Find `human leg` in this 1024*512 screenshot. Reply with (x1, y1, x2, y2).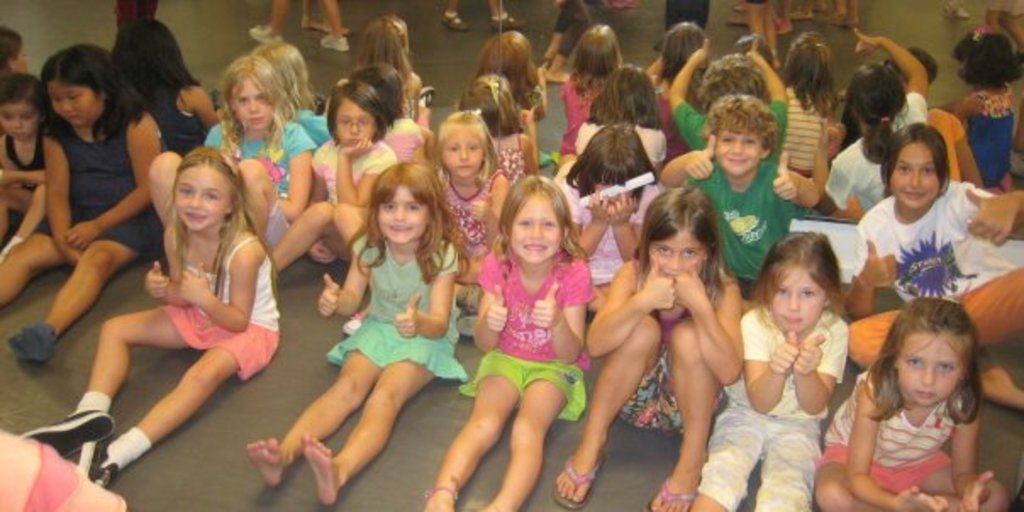
(546, 312, 665, 505).
